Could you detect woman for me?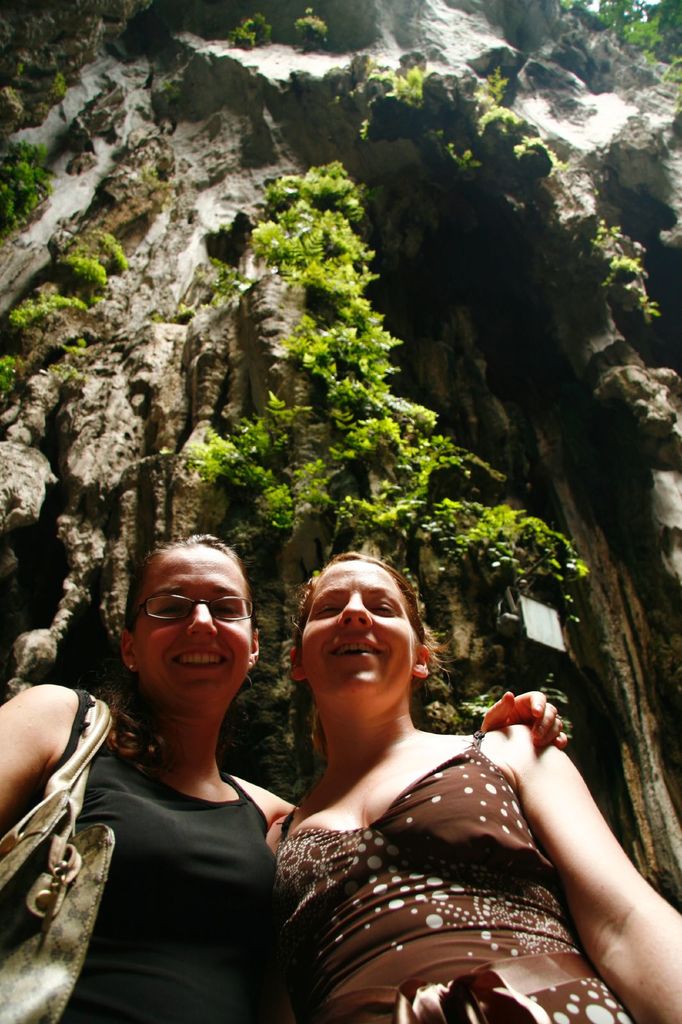
Detection result: box(0, 530, 551, 1023).
